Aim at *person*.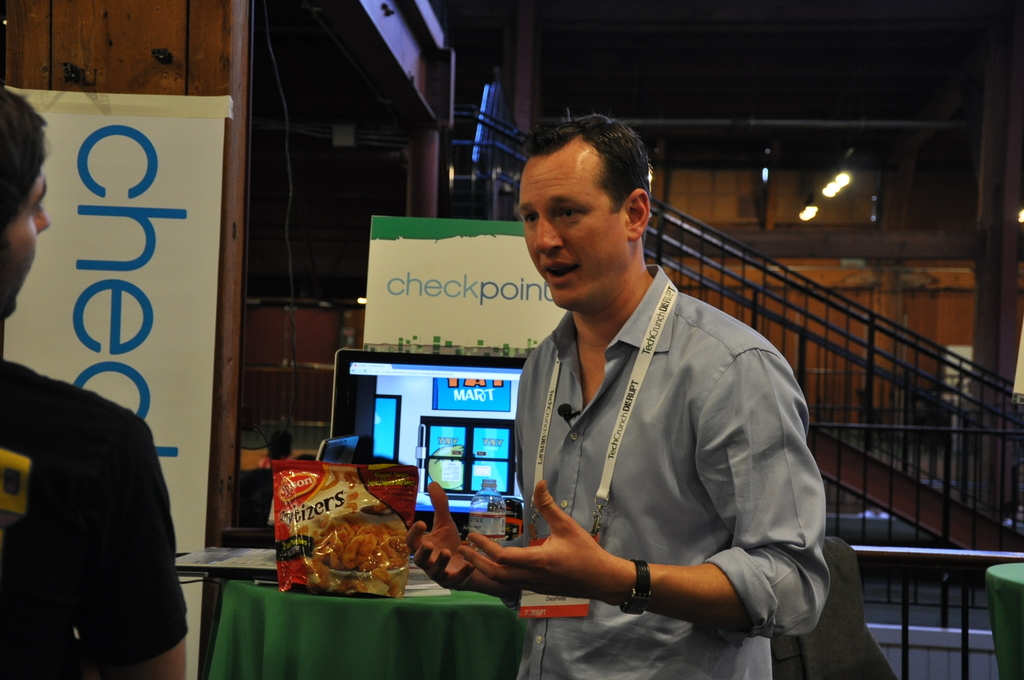
Aimed at bbox(0, 88, 185, 679).
